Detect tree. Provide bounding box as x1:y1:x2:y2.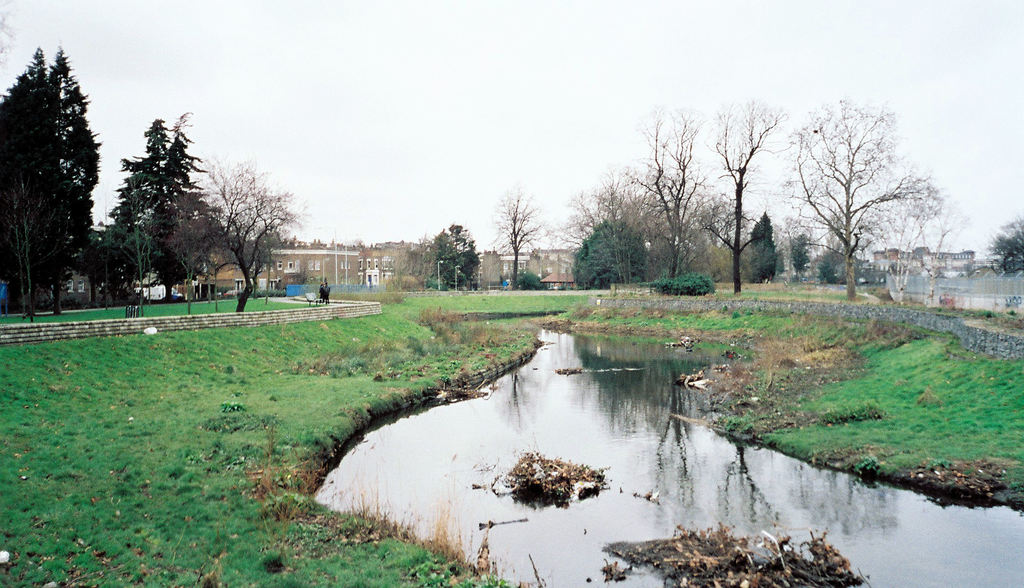
926:191:972:269.
